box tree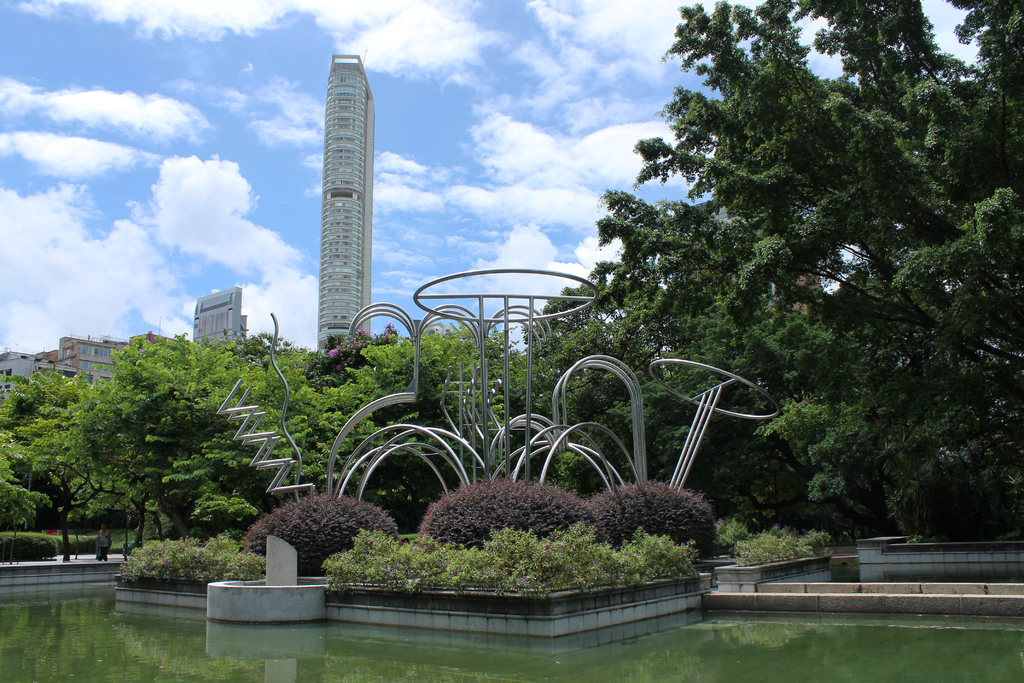
(499,17,1013,588)
